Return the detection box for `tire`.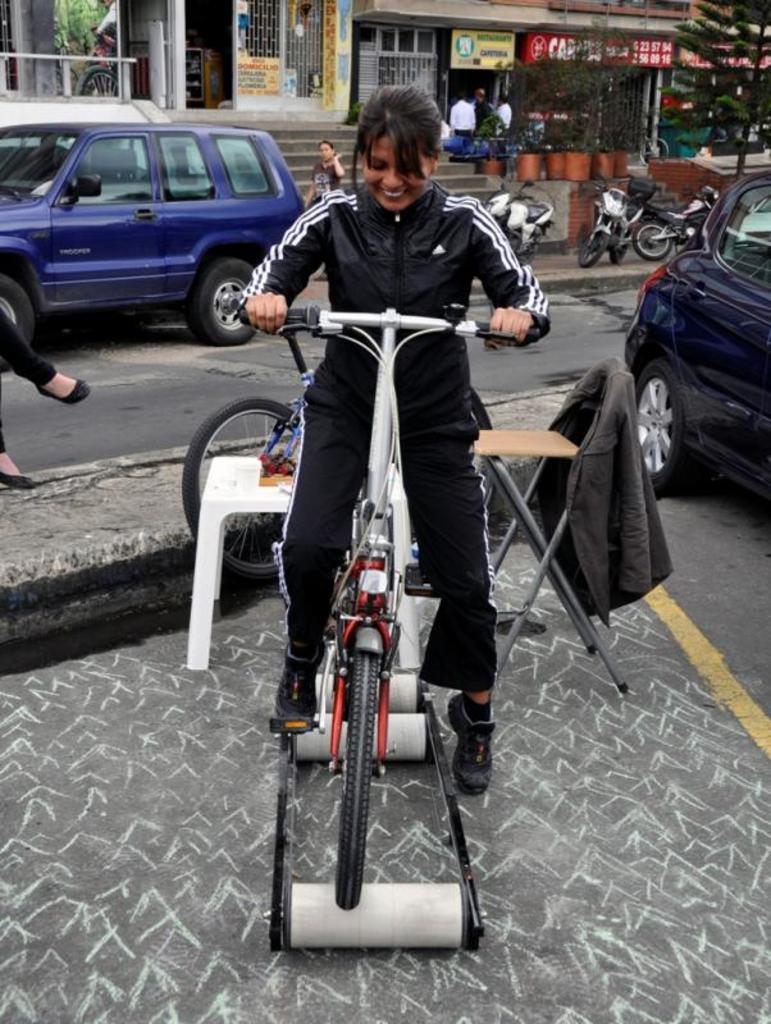
region(633, 224, 669, 260).
